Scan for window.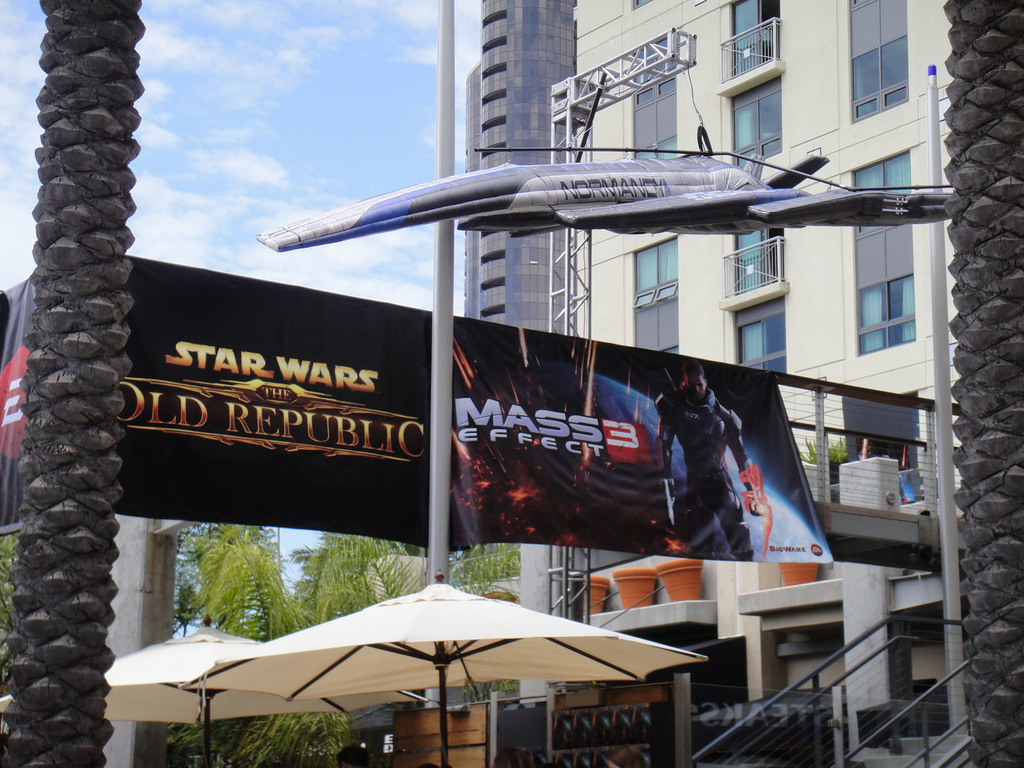
Scan result: box=[849, 0, 908, 124].
